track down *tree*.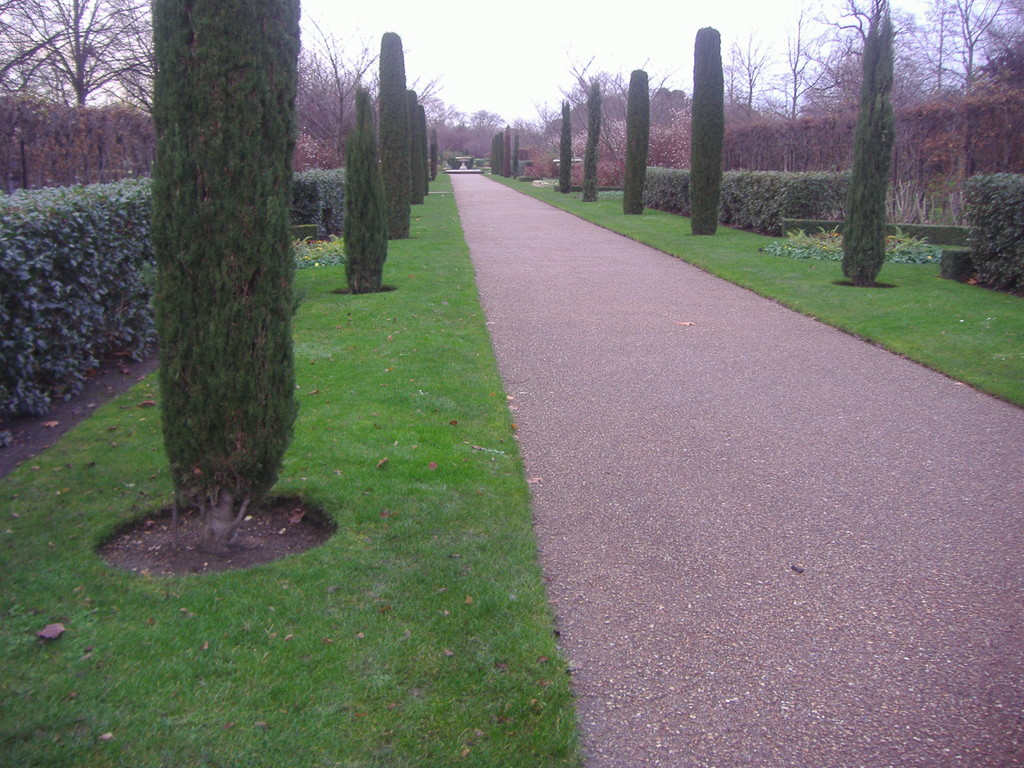
Tracked to <bbox>511, 139, 518, 182</bbox>.
